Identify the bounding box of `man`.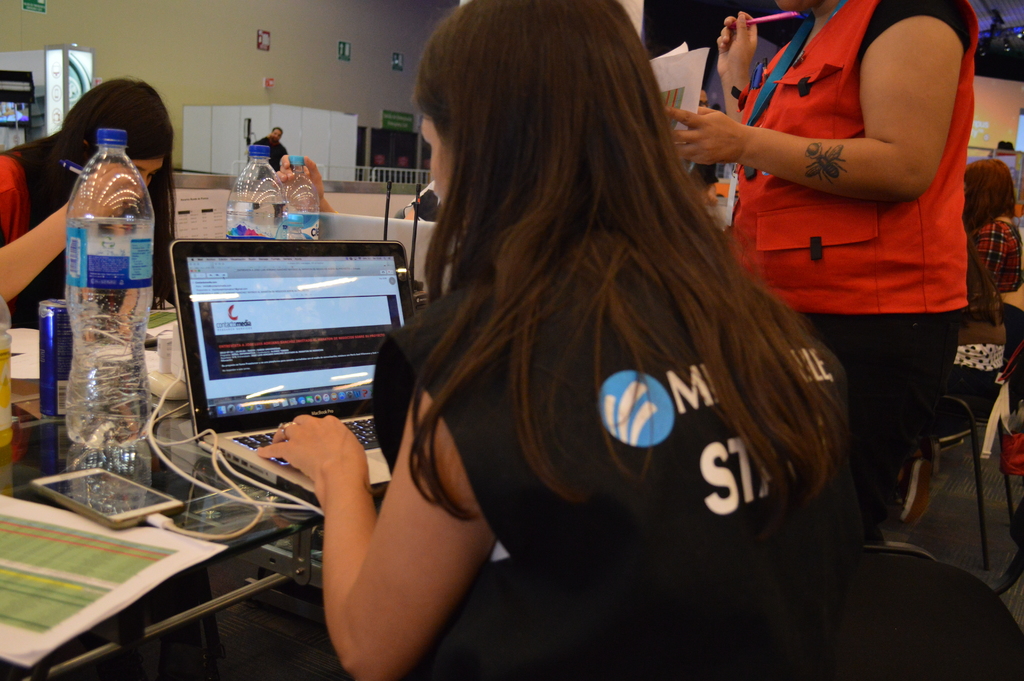
locate(669, 0, 981, 540).
